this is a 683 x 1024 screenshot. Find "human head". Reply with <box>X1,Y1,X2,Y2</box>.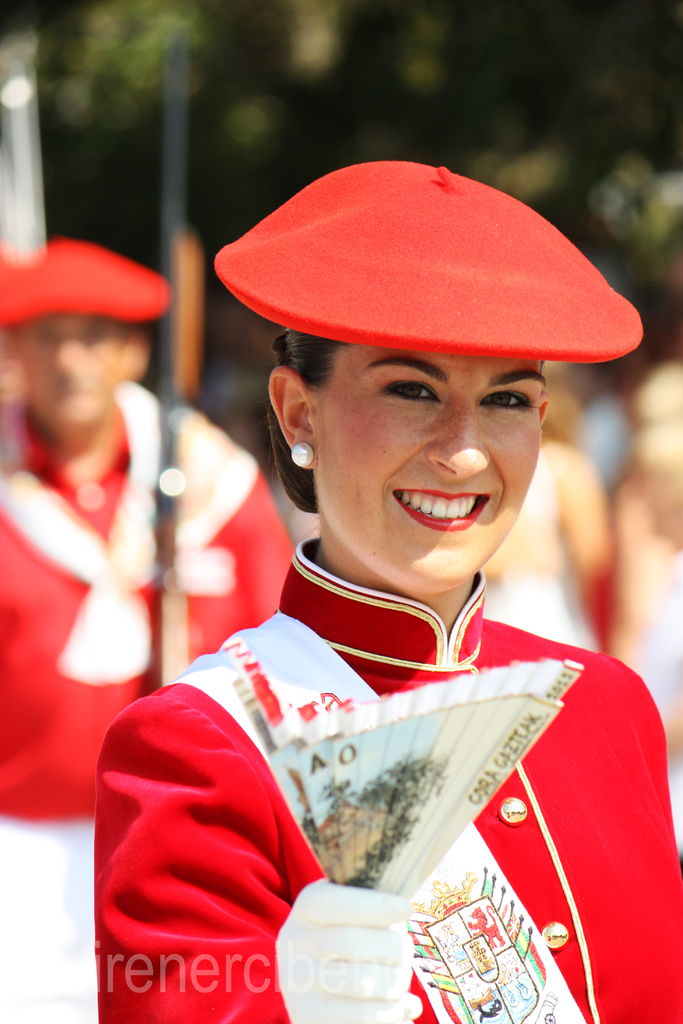
<box>250,254,586,591</box>.
